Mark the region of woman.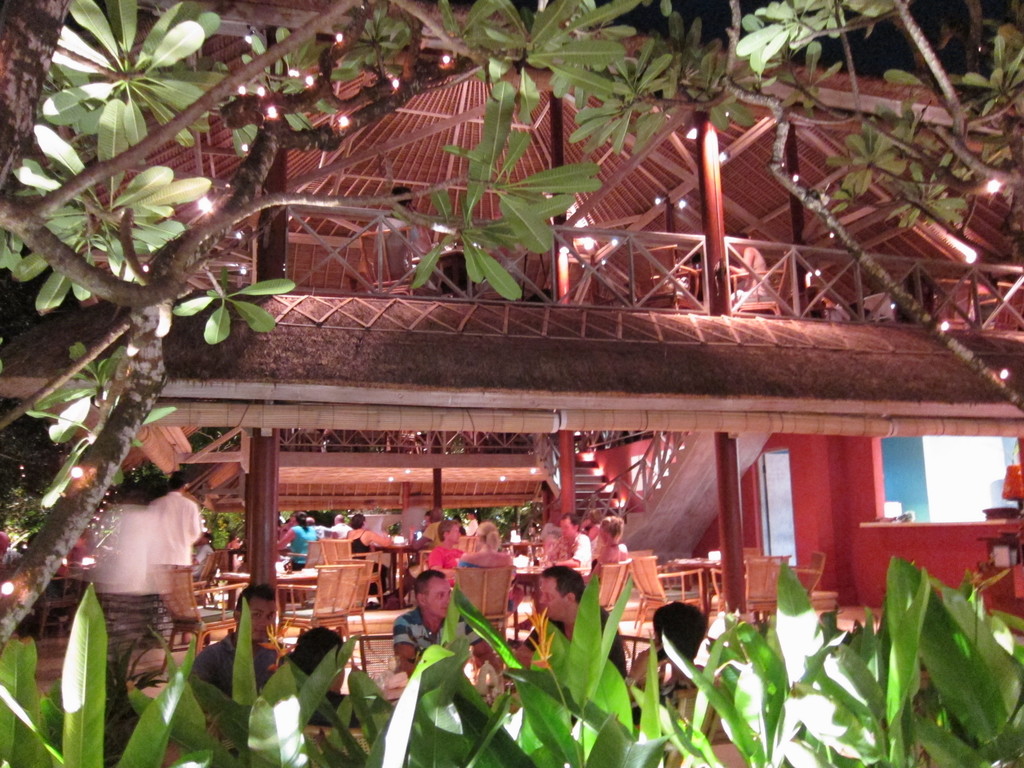
Region: (left=340, top=511, right=391, bottom=596).
